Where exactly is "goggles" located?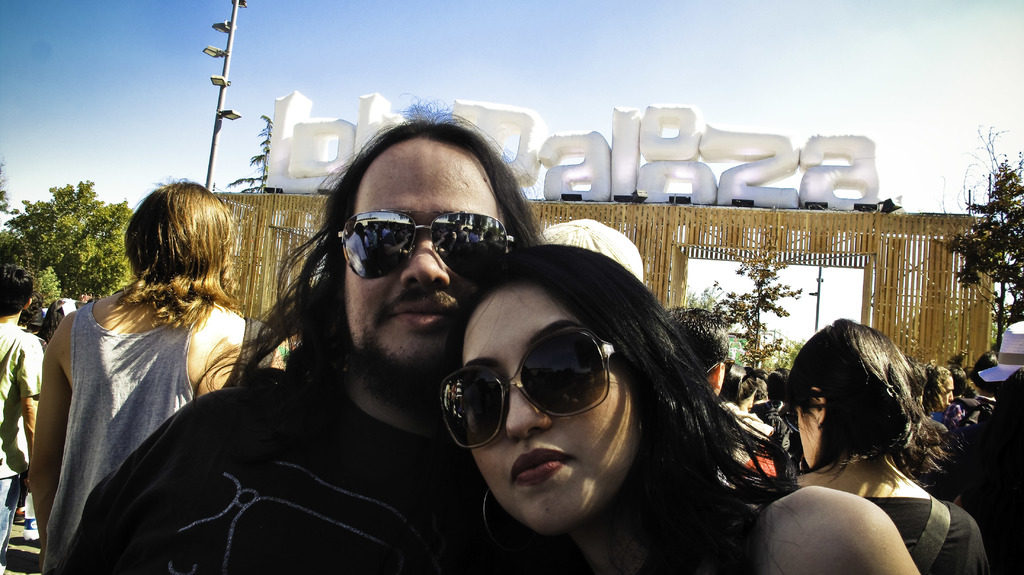
Its bounding box is l=330, t=214, r=514, b=282.
